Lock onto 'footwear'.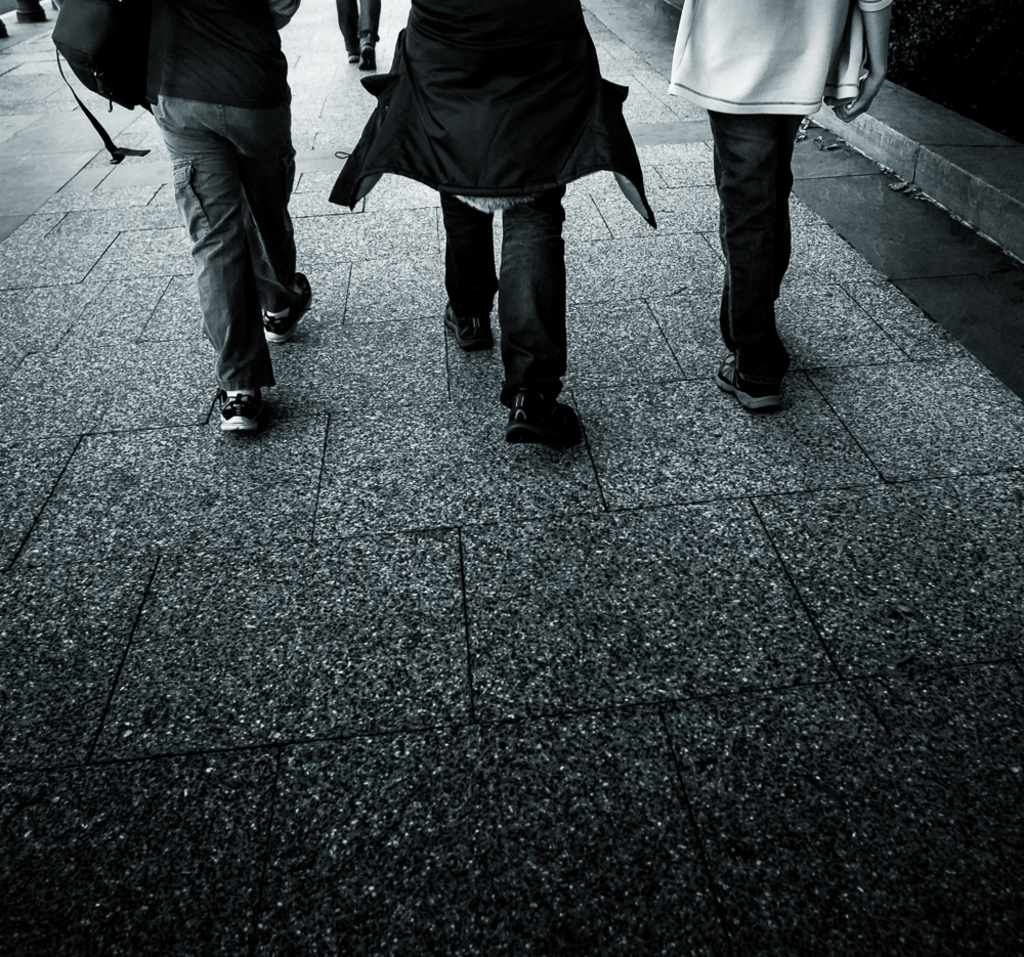
Locked: locate(719, 348, 785, 411).
